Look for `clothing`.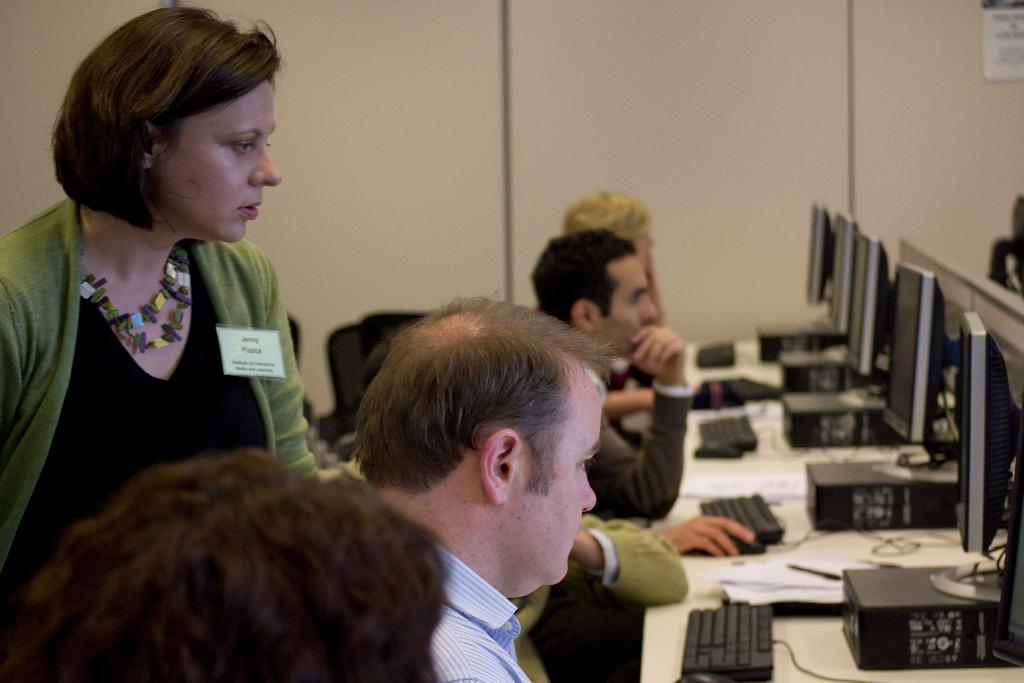
Found: <region>581, 389, 695, 518</region>.
